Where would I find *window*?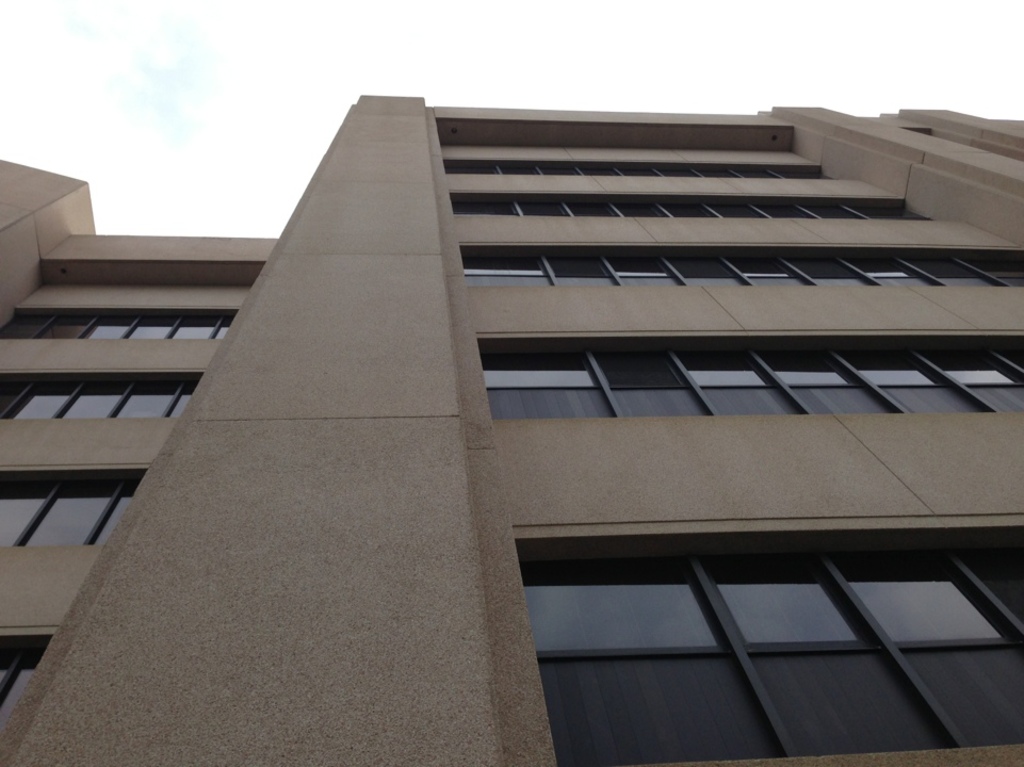
At [left=699, top=554, right=959, bottom=755].
